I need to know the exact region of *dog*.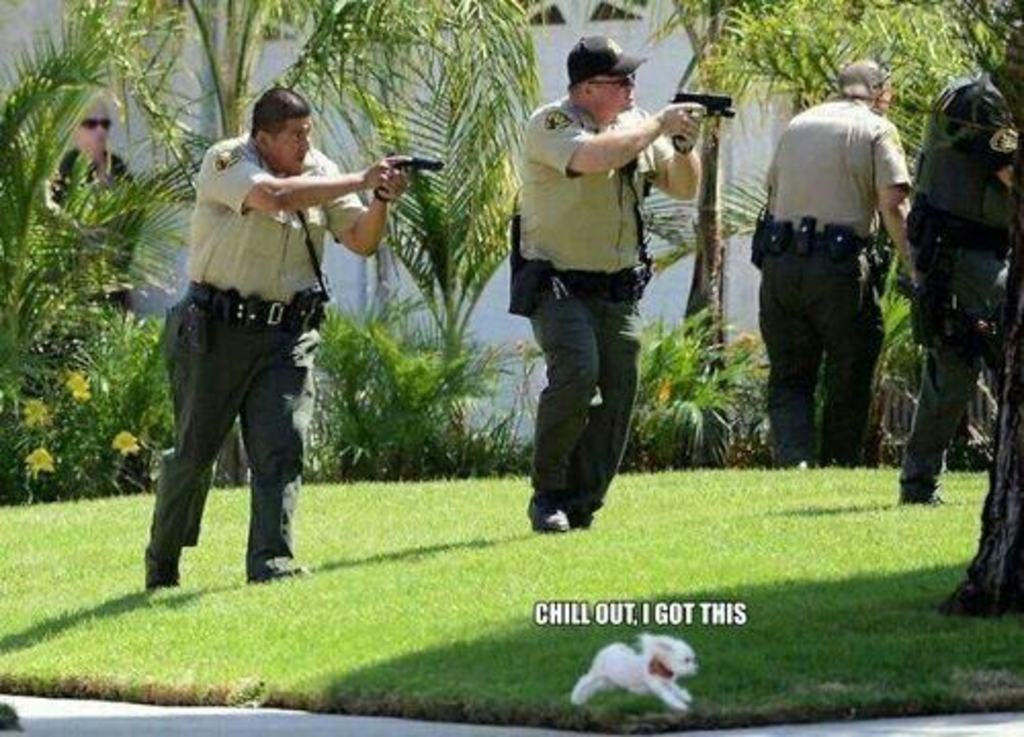
Region: [573, 635, 698, 710].
